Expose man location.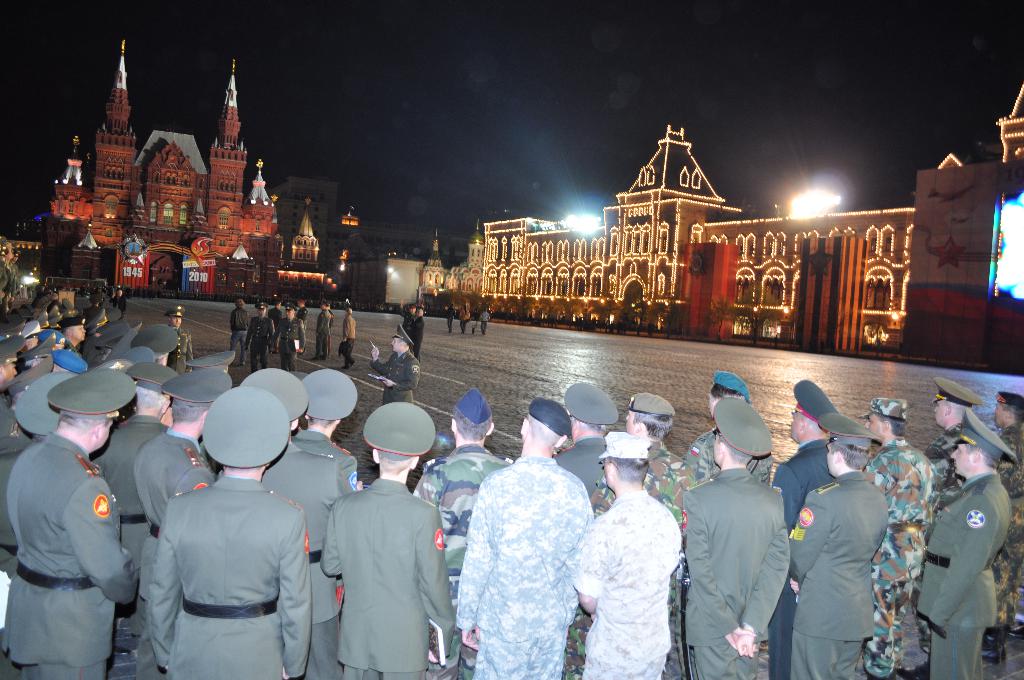
Exposed at region(138, 372, 234, 600).
